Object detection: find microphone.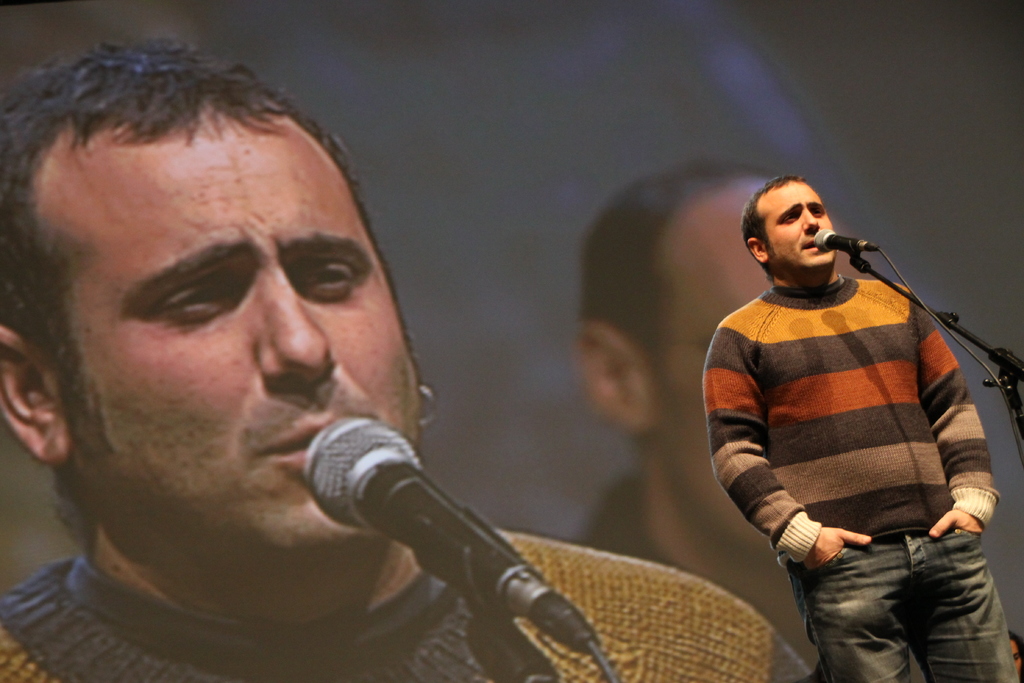
(left=804, top=224, right=879, bottom=256).
